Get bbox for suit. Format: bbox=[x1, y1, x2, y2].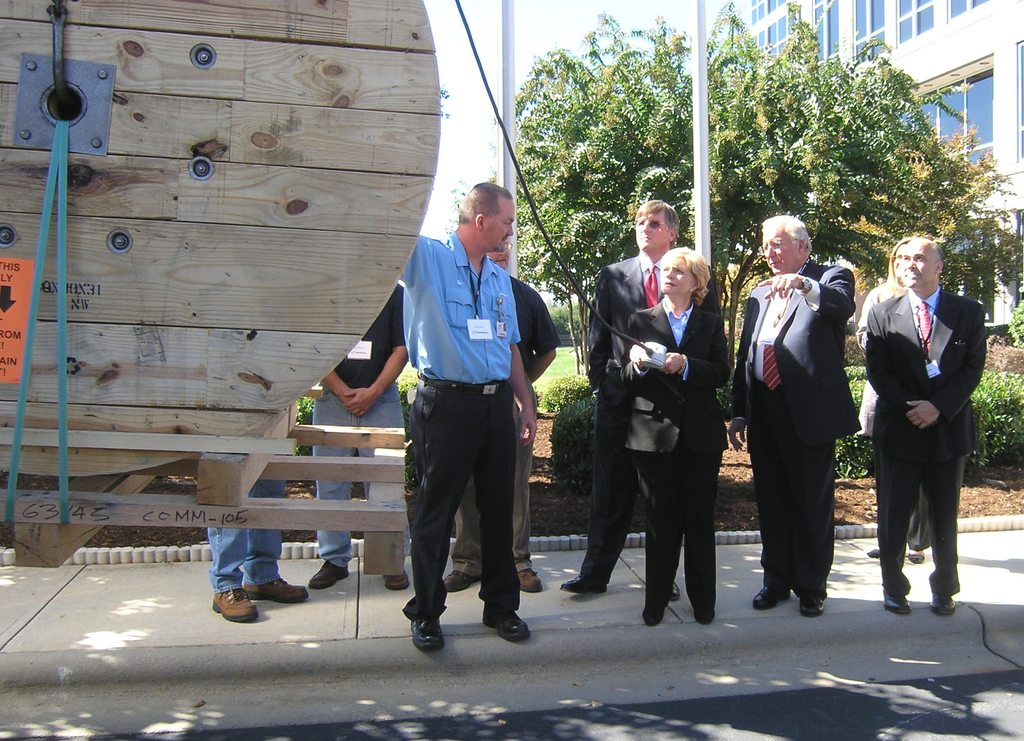
bbox=[861, 282, 986, 599].
